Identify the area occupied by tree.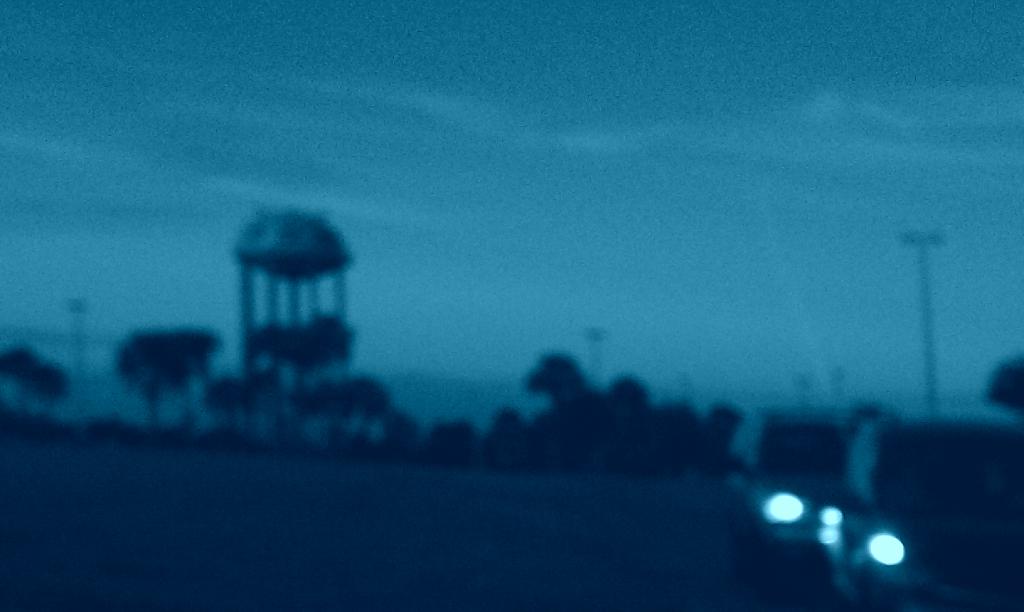
Area: select_region(991, 351, 1023, 421).
